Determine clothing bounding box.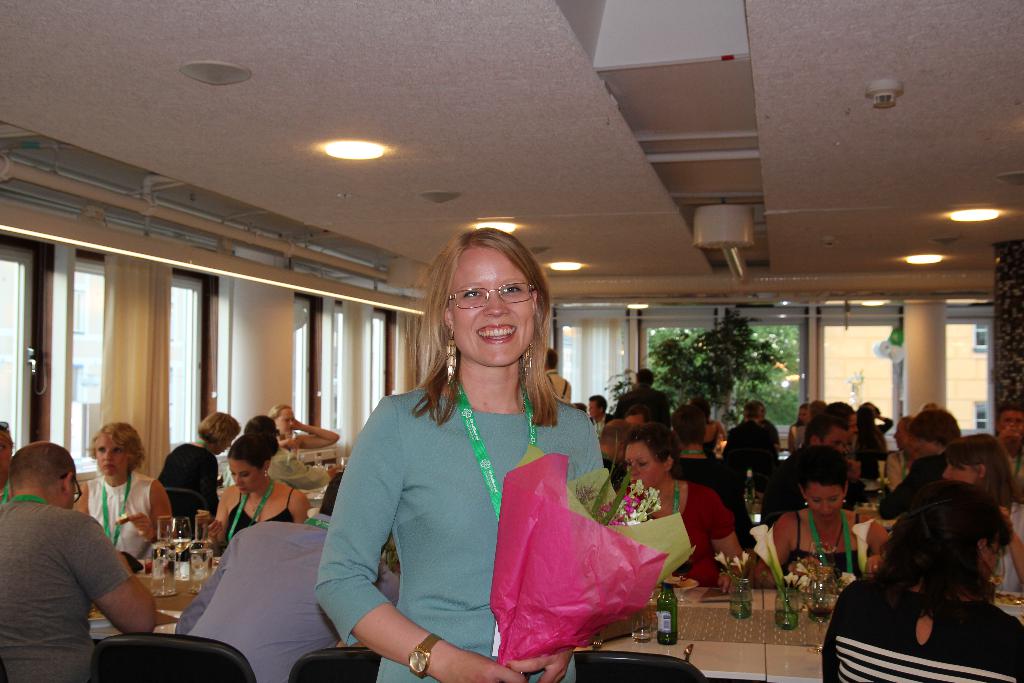
Determined: 667:457:758:550.
